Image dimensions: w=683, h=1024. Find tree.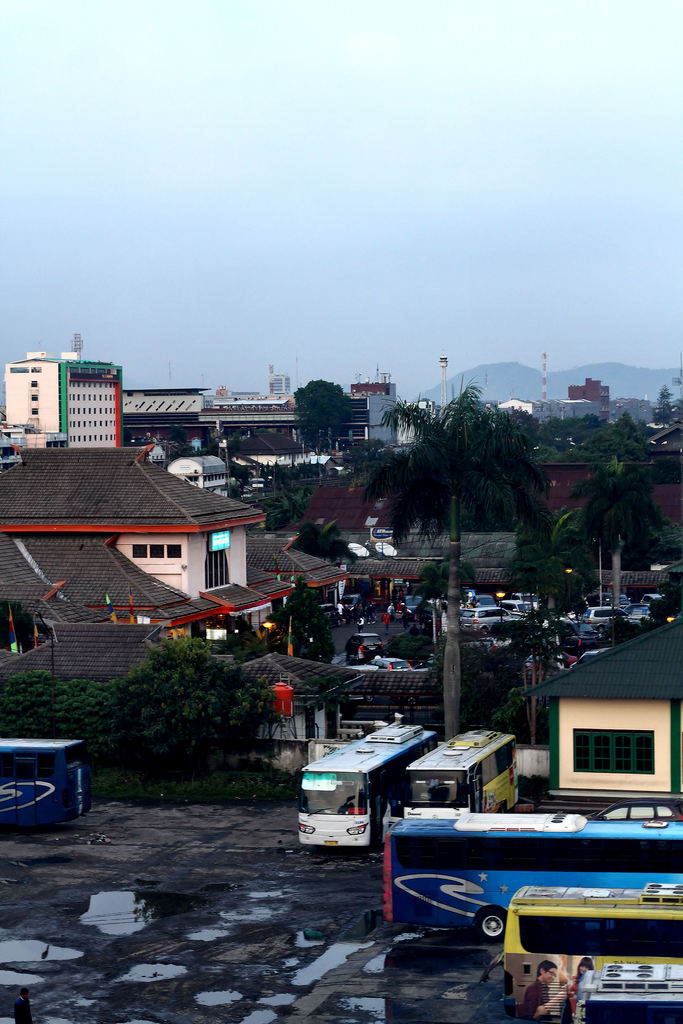
select_region(568, 392, 671, 597).
